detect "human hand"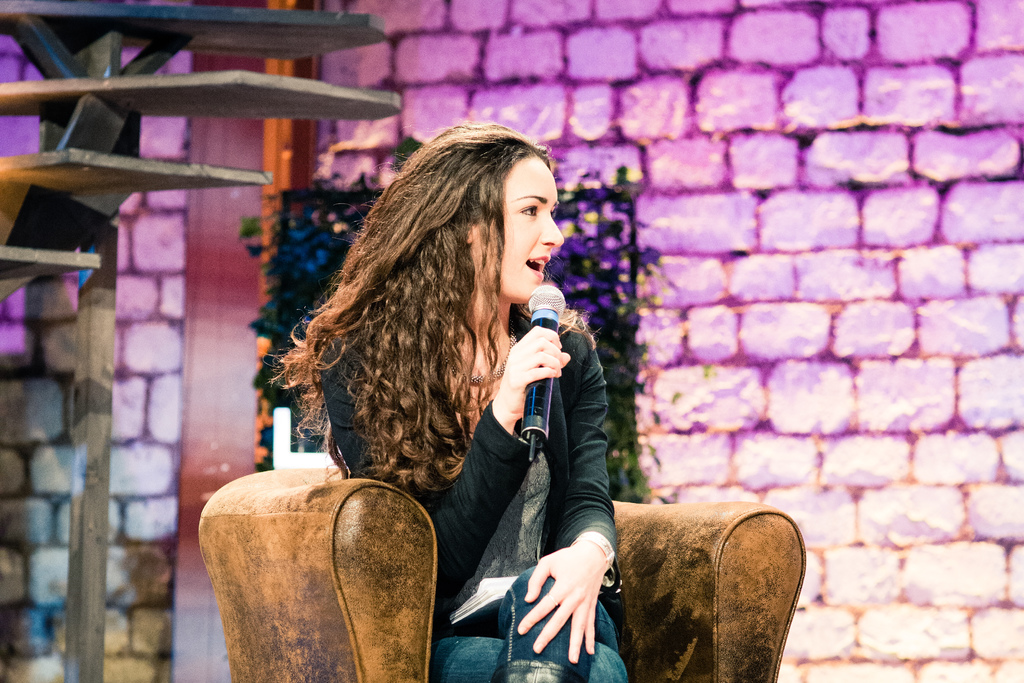
525, 545, 616, 655
